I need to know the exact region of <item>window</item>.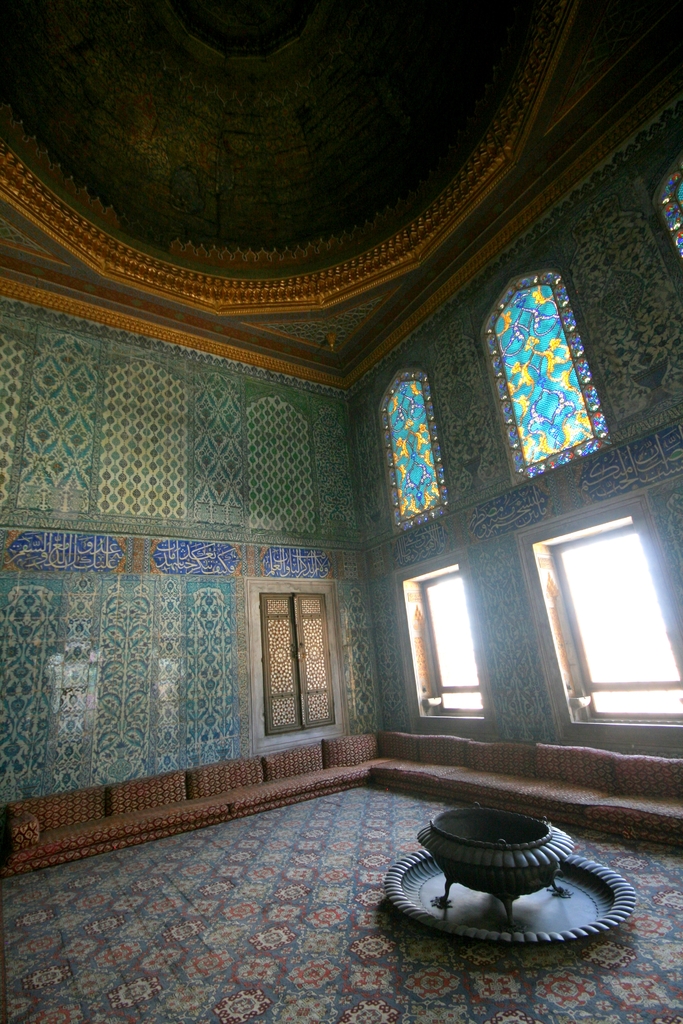
Region: [x1=260, y1=586, x2=331, y2=735].
